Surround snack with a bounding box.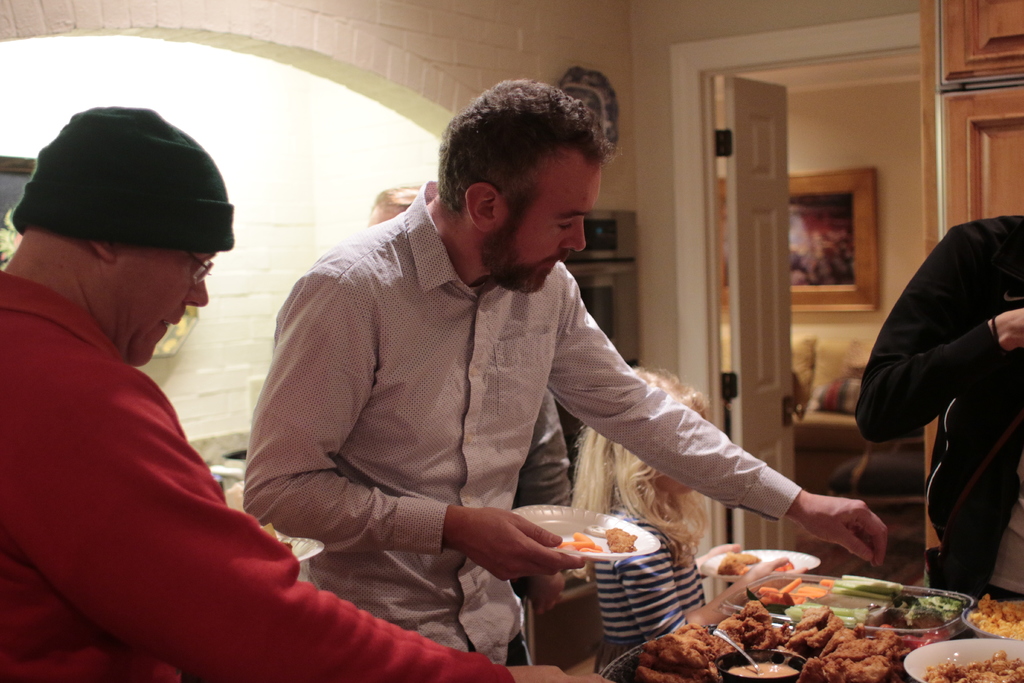
{"x1": 936, "y1": 655, "x2": 1023, "y2": 682}.
